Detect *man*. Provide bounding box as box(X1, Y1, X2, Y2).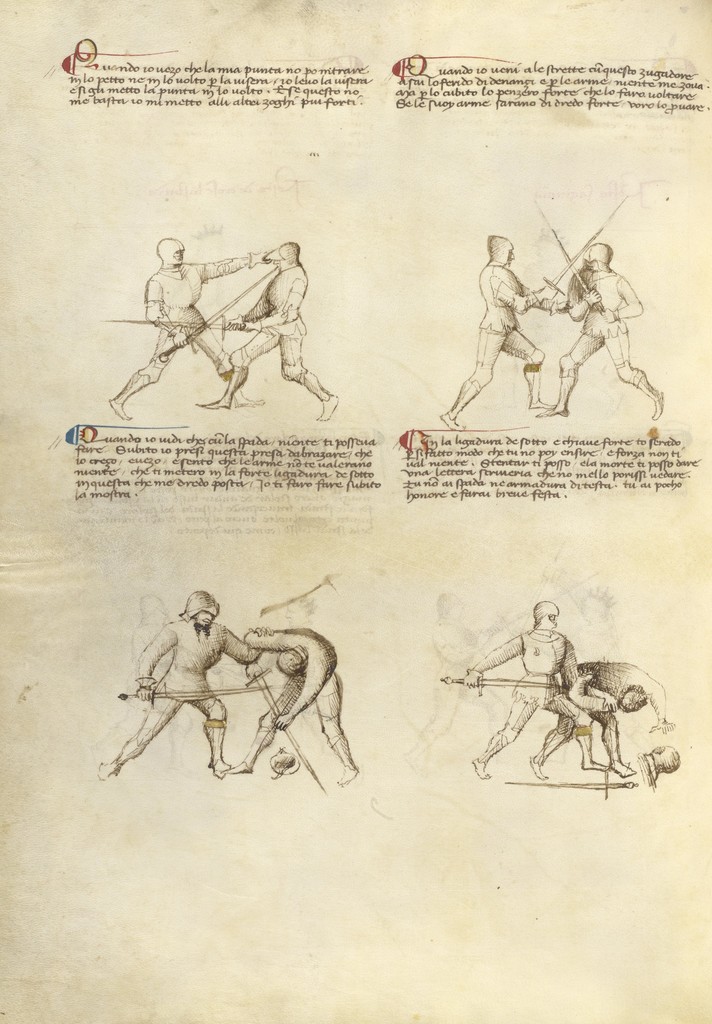
box(540, 666, 673, 776).
